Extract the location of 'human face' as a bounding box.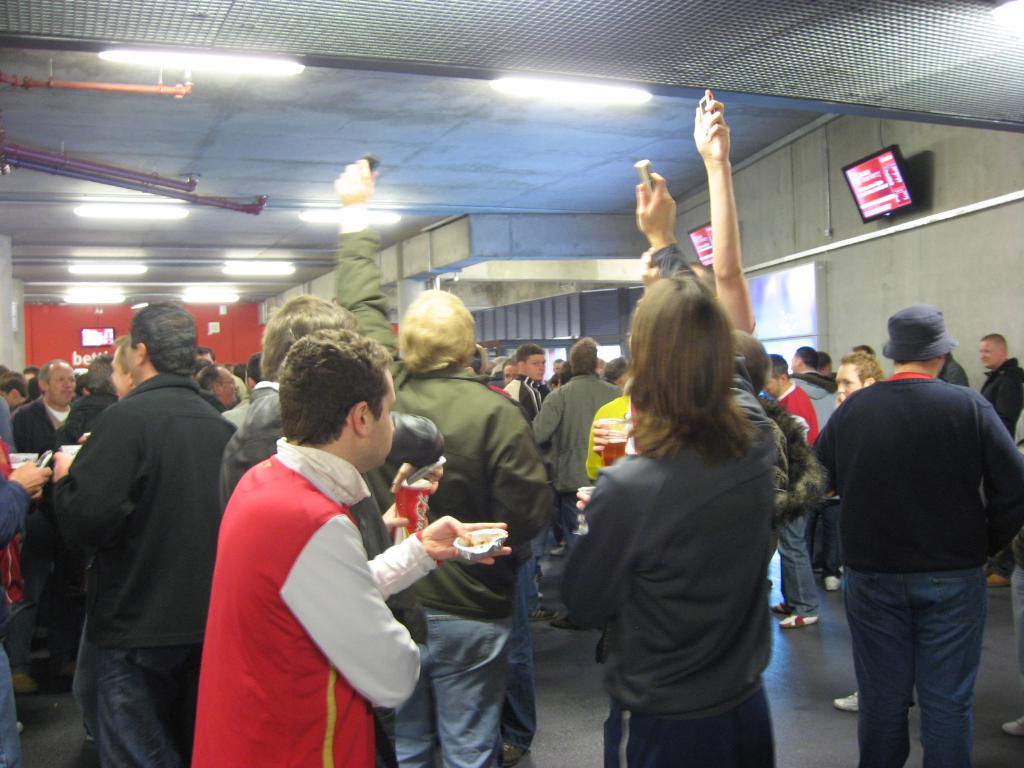
x1=837 y1=364 x2=863 y2=399.
